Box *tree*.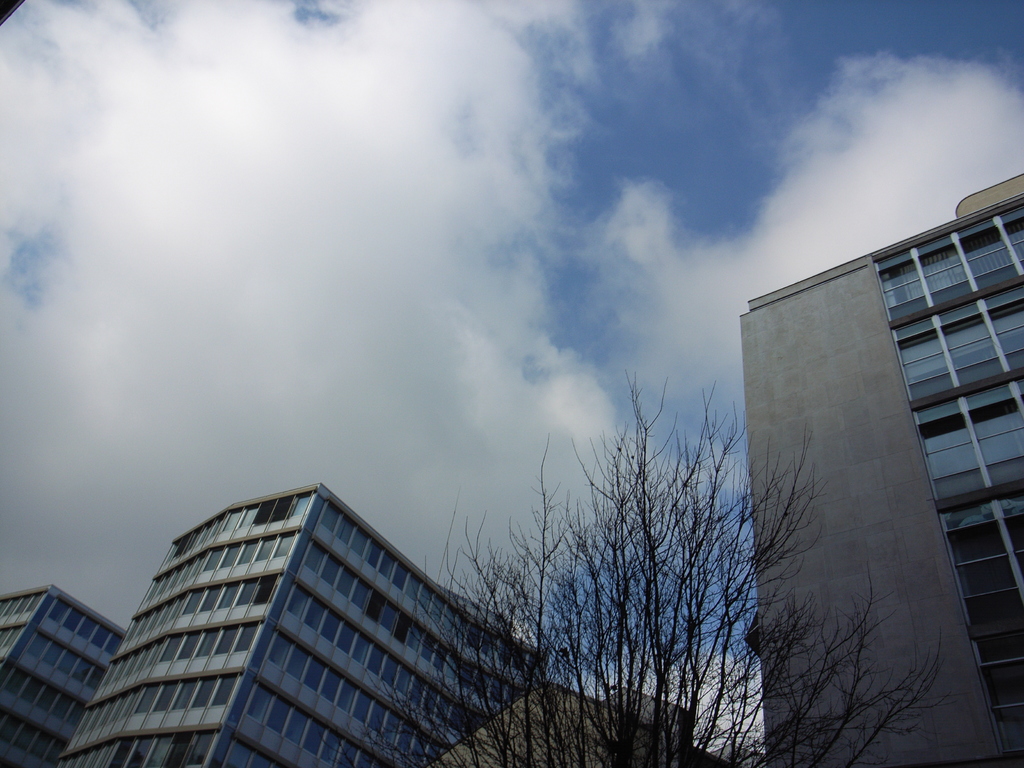
select_region(532, 264, 870, 721).
